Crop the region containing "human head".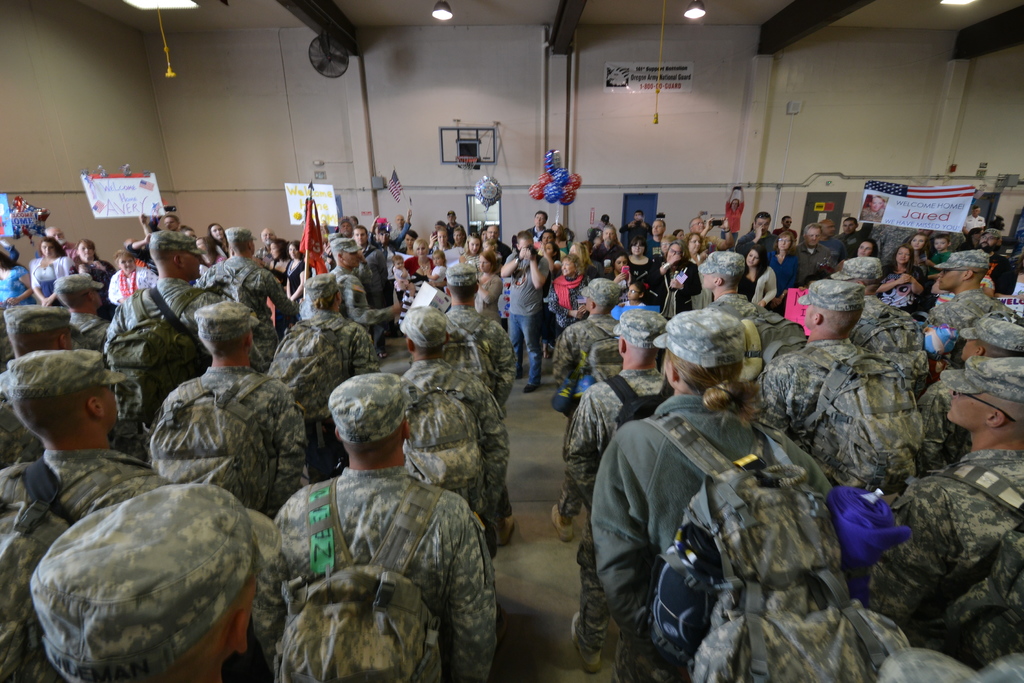
Crop region: [x1=394, y1=213, x2=404, y2=233].
